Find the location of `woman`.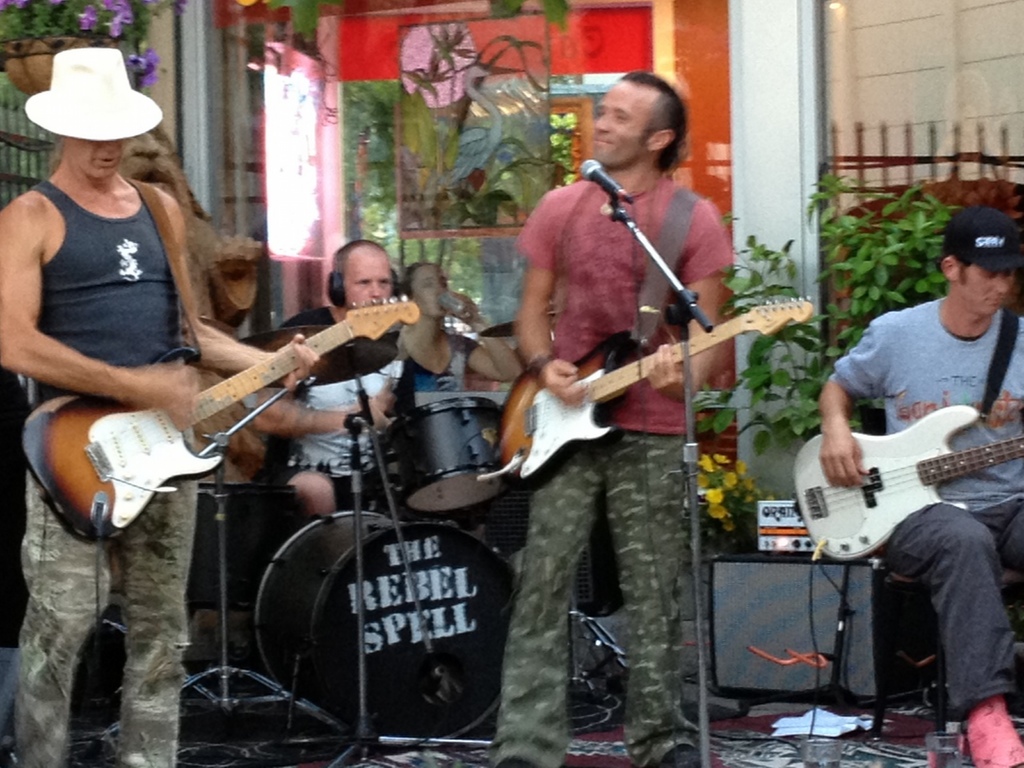
Location: <region>394, 258, 524, 397</region>.
